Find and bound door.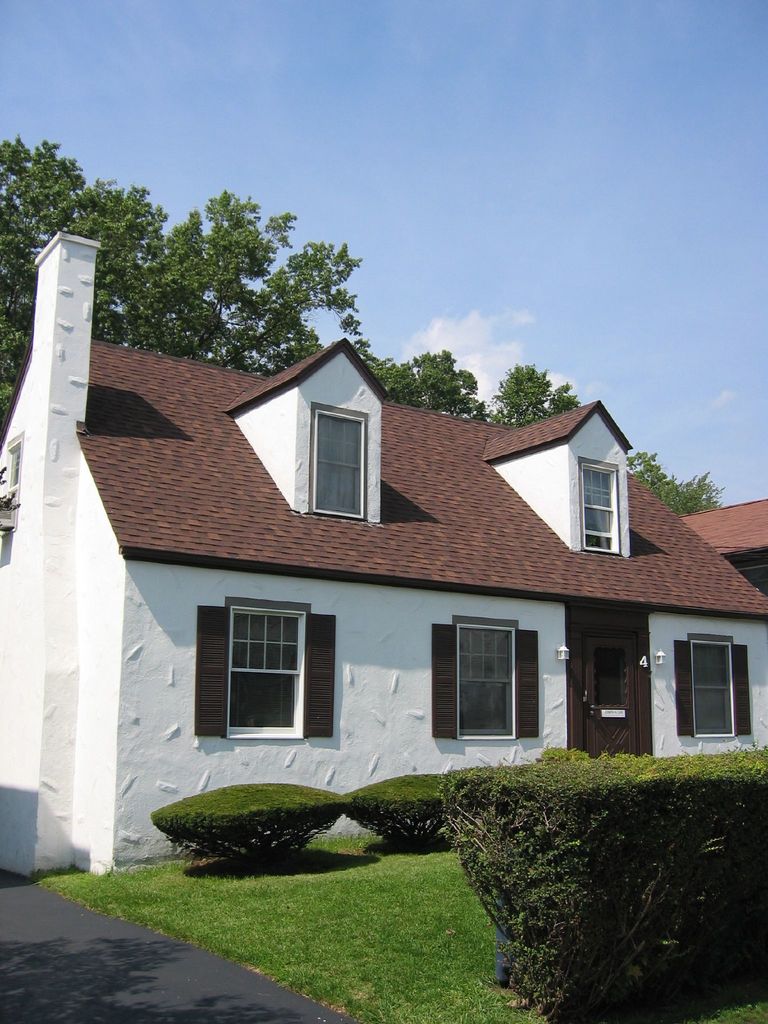
Bound: box(579, 628, 662, 747).
